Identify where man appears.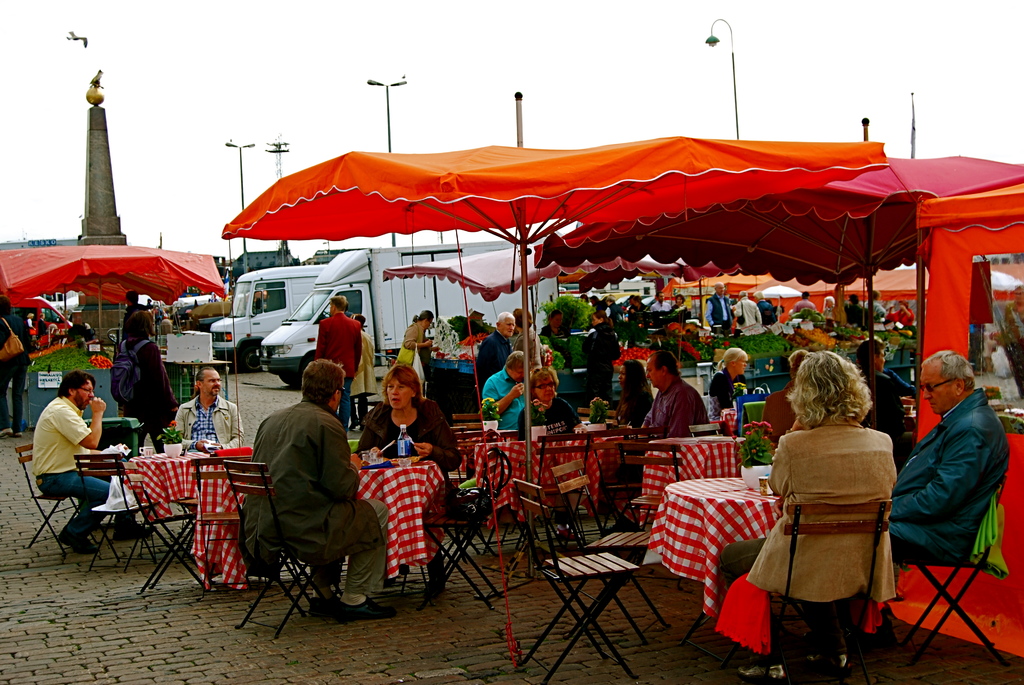
Appears at [x1=867, y1=288, x2=882, y2=319].
